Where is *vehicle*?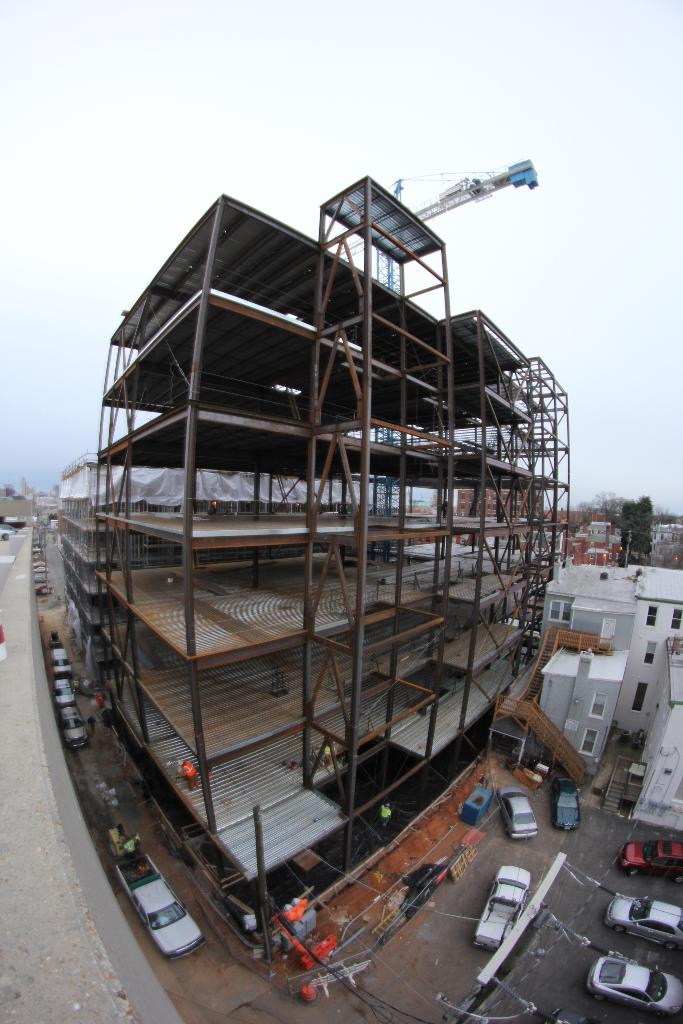
(45,646,76,680).
